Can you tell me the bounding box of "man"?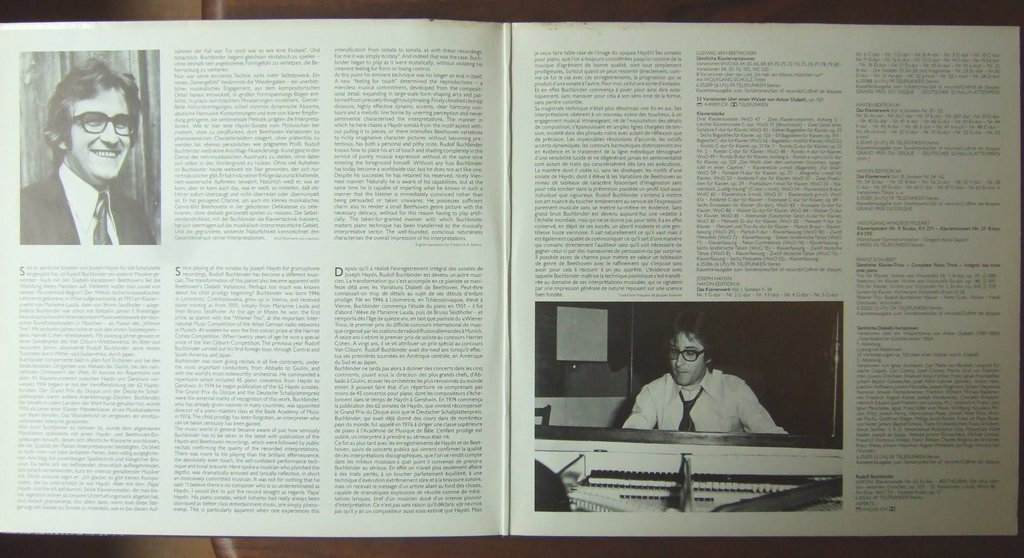
(621,315,790,458).
